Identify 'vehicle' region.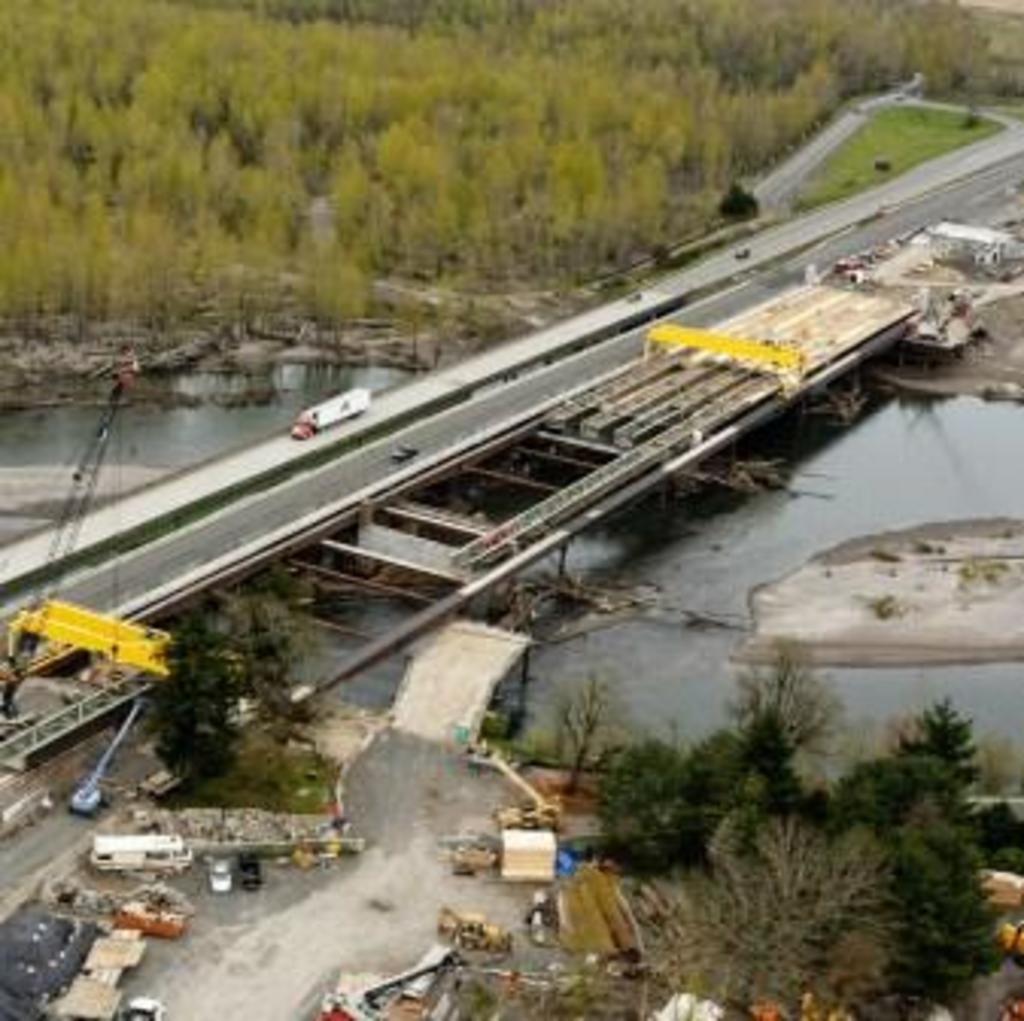
Region: bbox=[115, 994, 161, 1018].
